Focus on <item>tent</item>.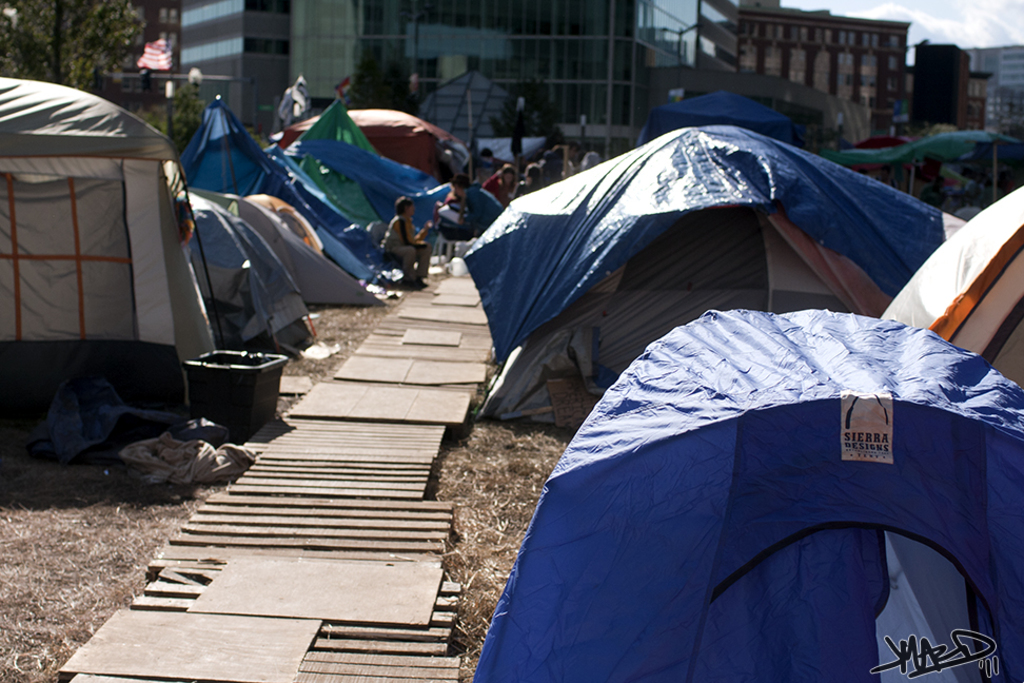
Focused at rect(472, 313, 1023, 682).
